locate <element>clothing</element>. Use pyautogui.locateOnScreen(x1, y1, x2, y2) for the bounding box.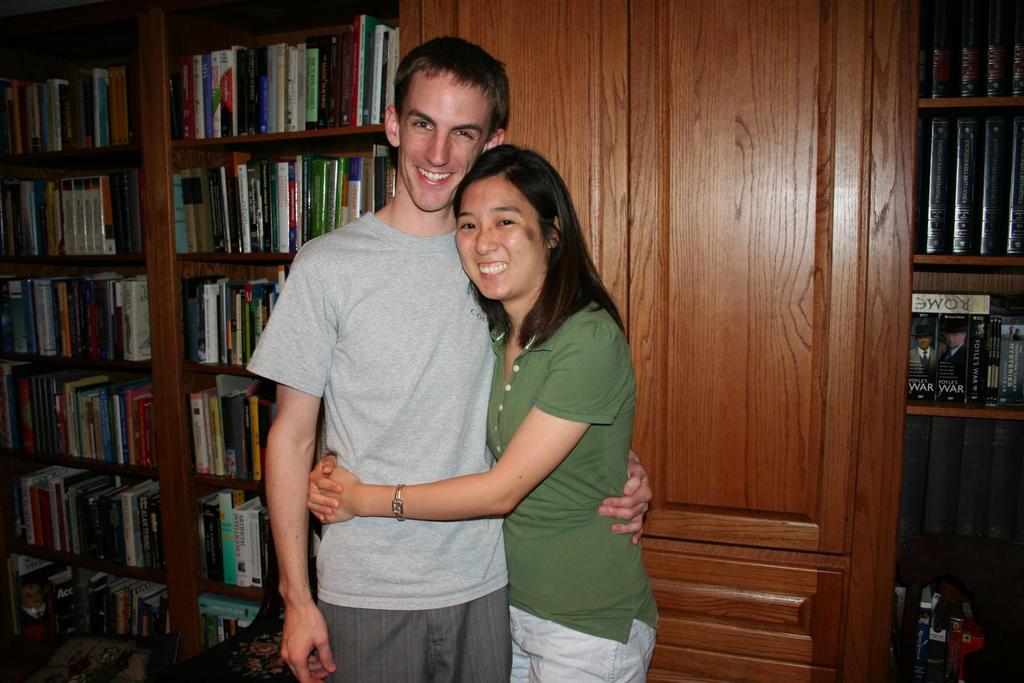
pyautogui.locateOnScreen(241, 212, 506, 682).
